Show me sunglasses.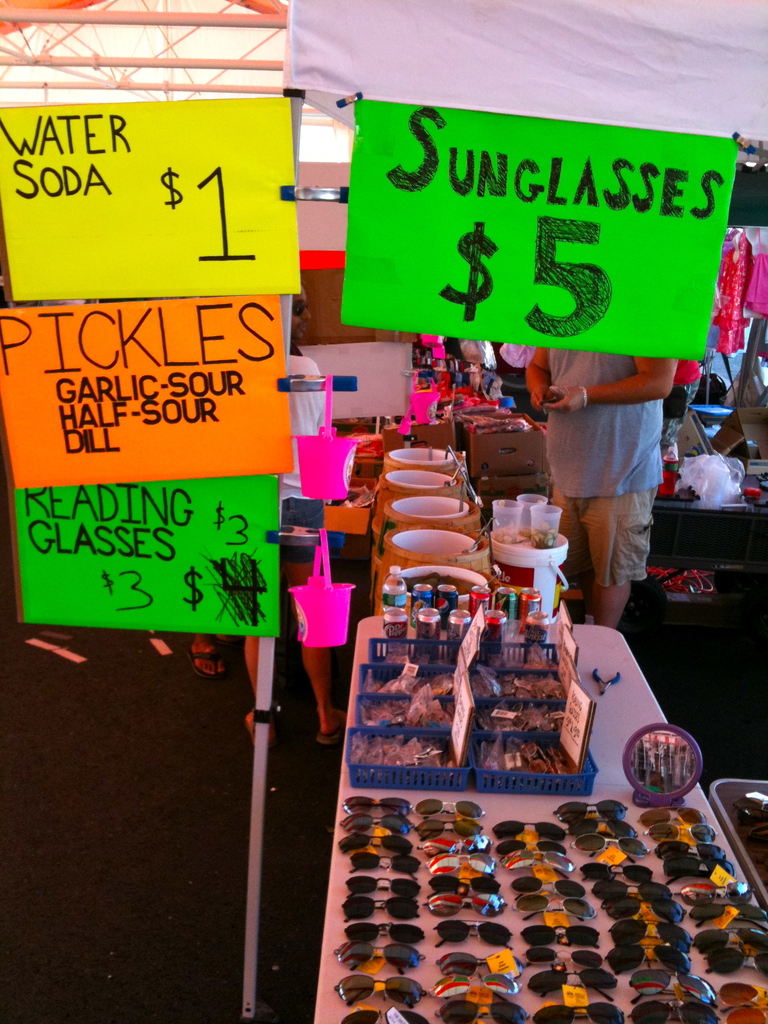
sunglasses is here: l=601, t=894, r=687, b=921.
